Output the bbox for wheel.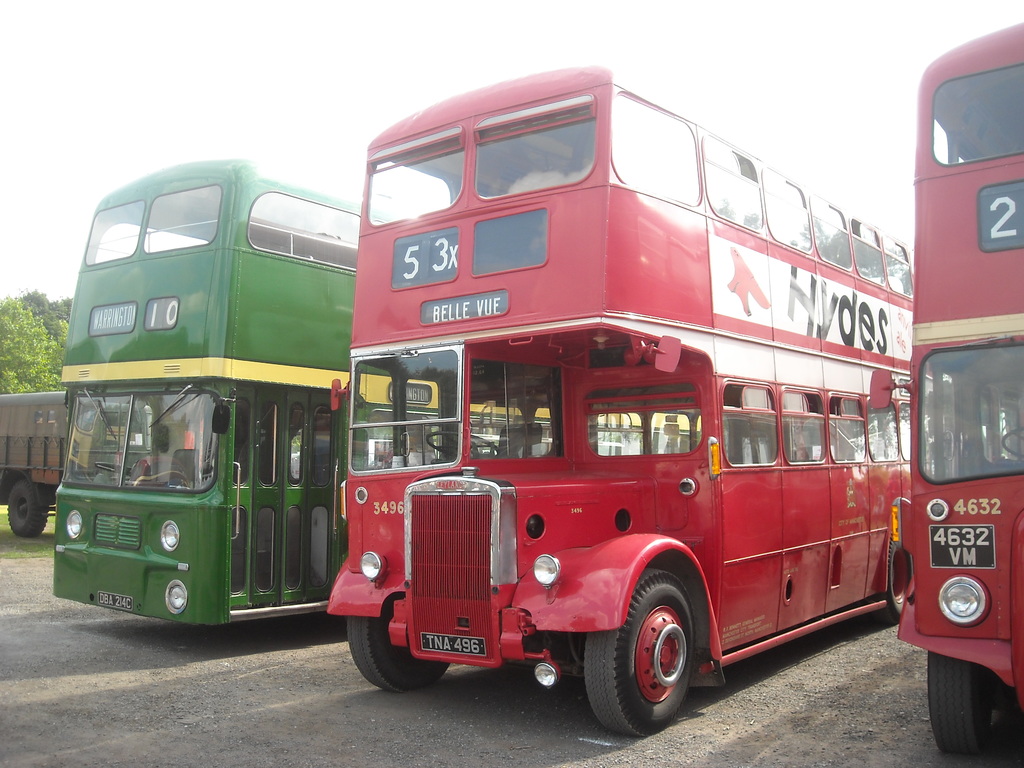
x1=879, y1=541, x2=912, y2=622.
